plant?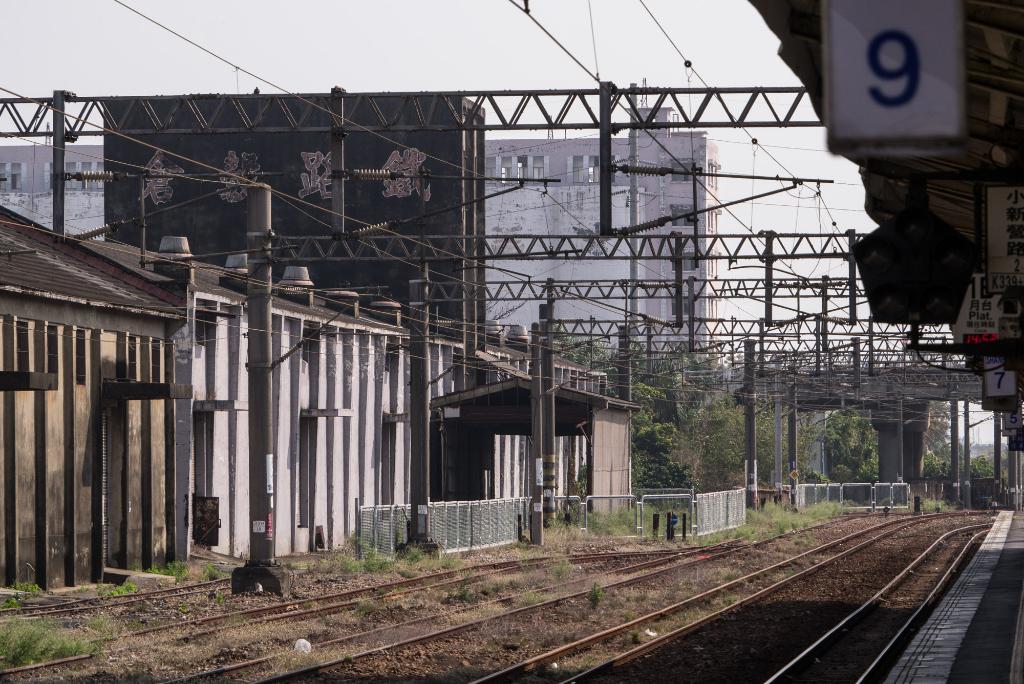
select_region(794, 536, 817, 549)
